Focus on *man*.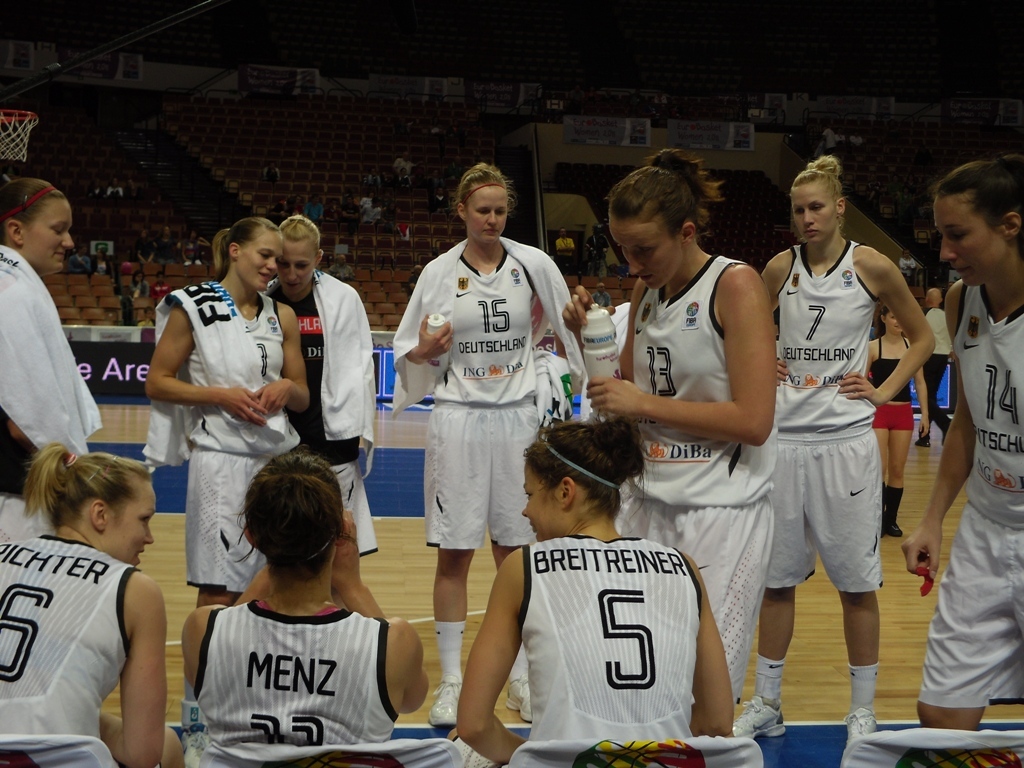
Focused at pyautogui.locateOnScreen(586, 219, 611, 280).
